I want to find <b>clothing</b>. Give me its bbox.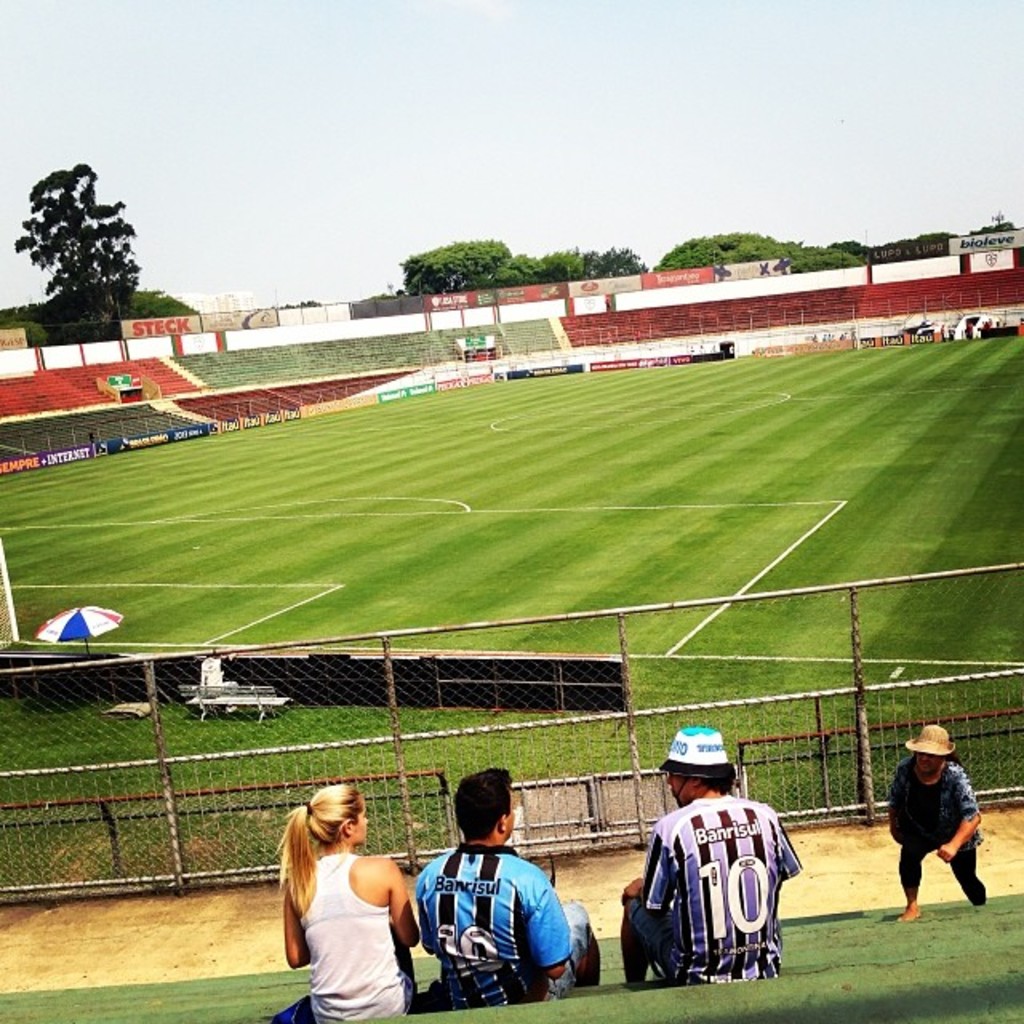
rect(896, 746, 994, 902).
